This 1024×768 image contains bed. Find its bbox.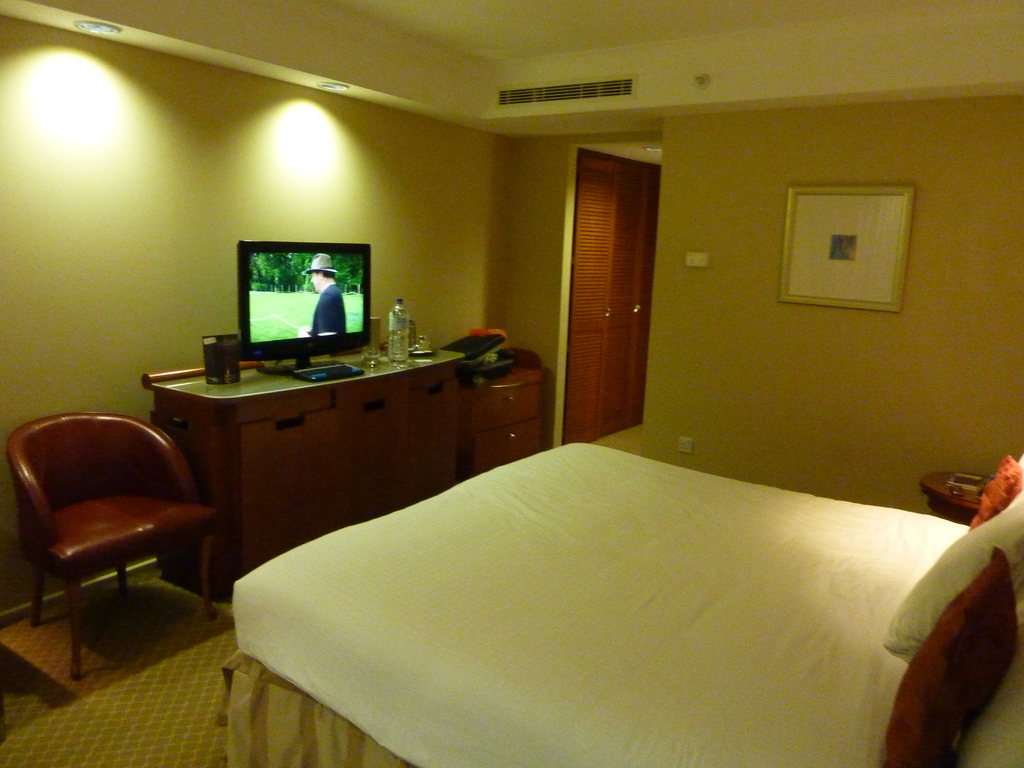
207:439:1023:767.
